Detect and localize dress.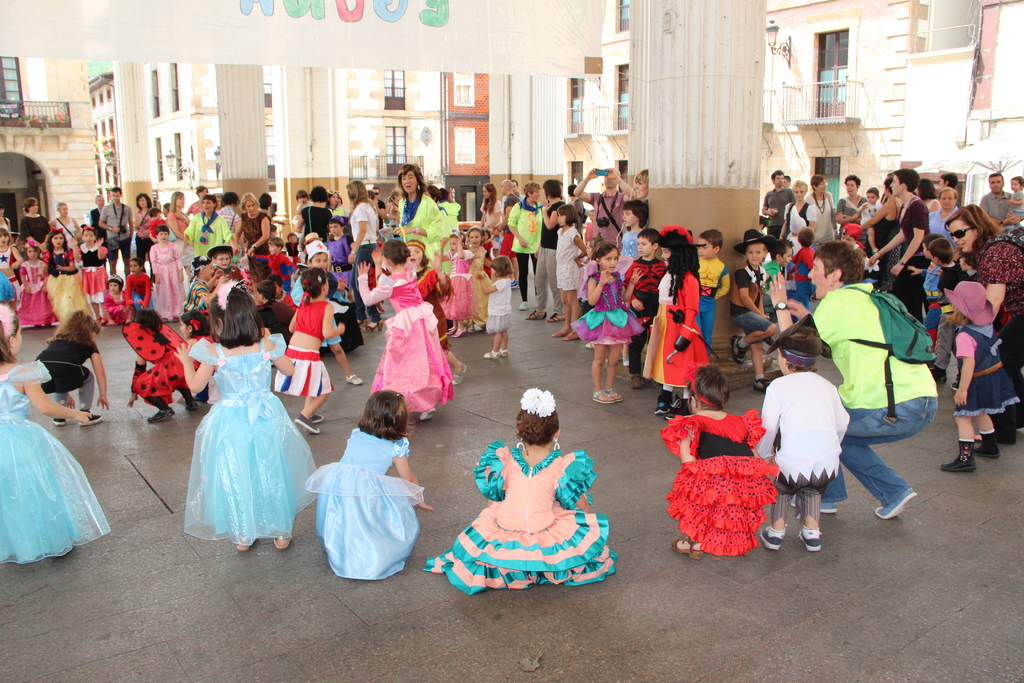
Localized at (left=660, top=408, right=776, bottom=556).
